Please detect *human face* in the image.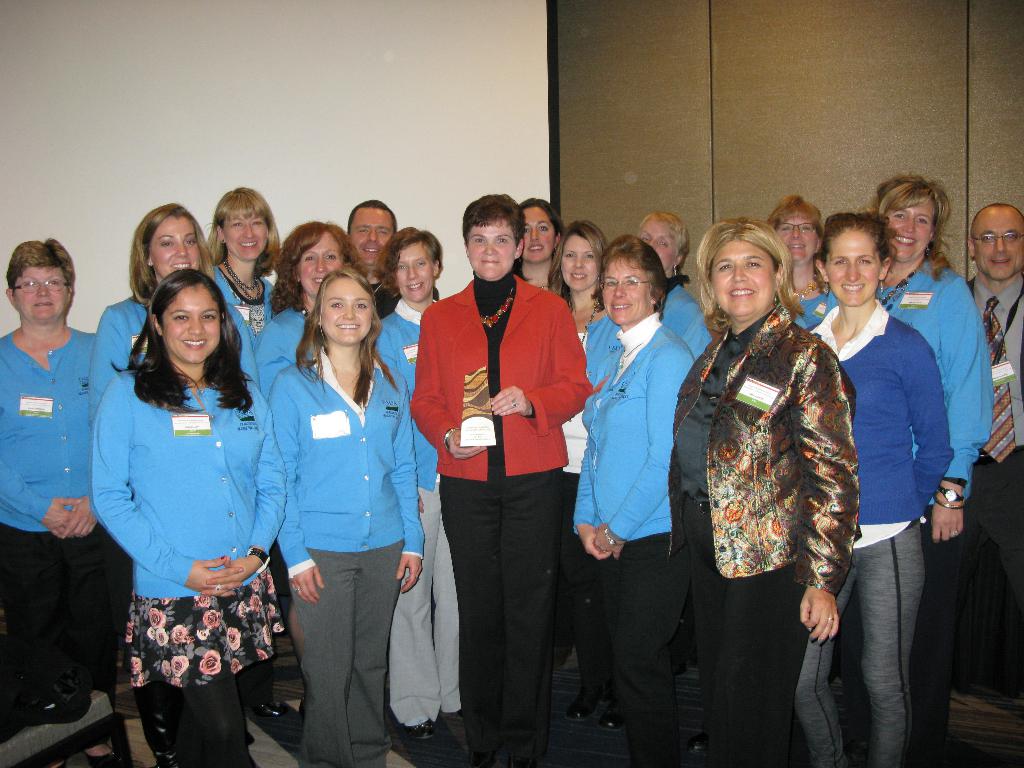
bbox=[602, 260, 649, 324].
